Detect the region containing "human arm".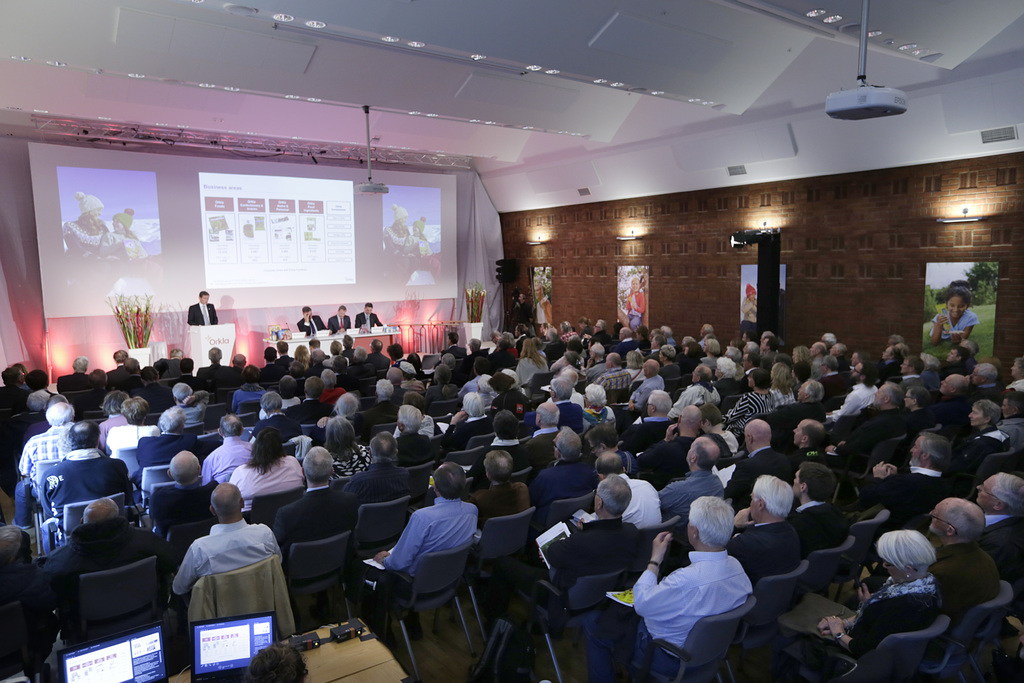
(left=200, top=449, right=219, bottom=488).
